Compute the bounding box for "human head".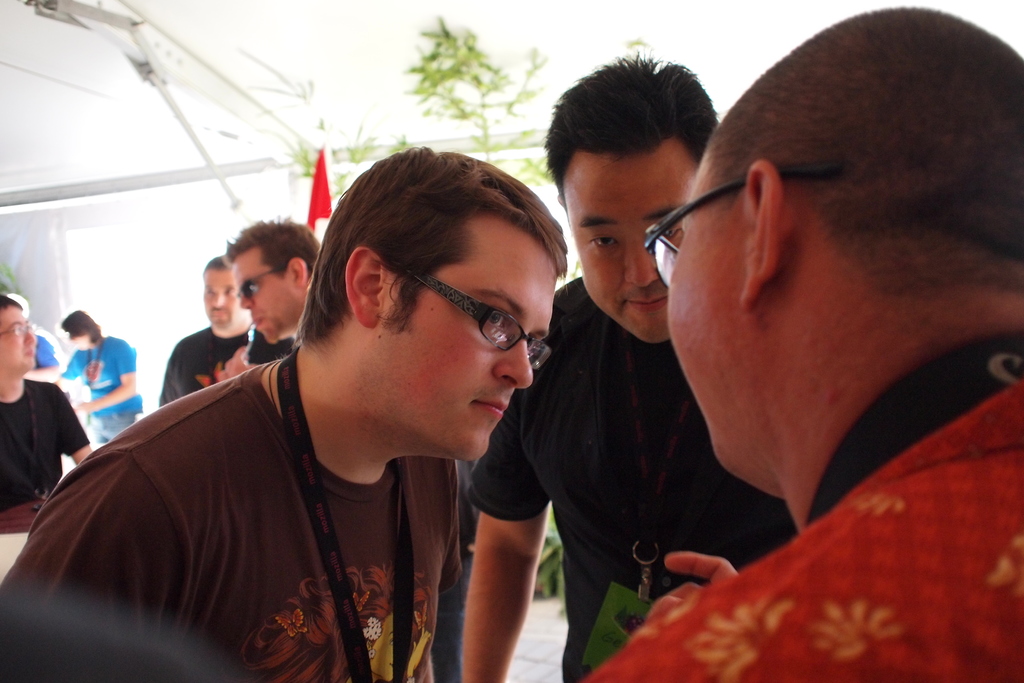
[x1=60, y1=311, x2=100, y2=353].
